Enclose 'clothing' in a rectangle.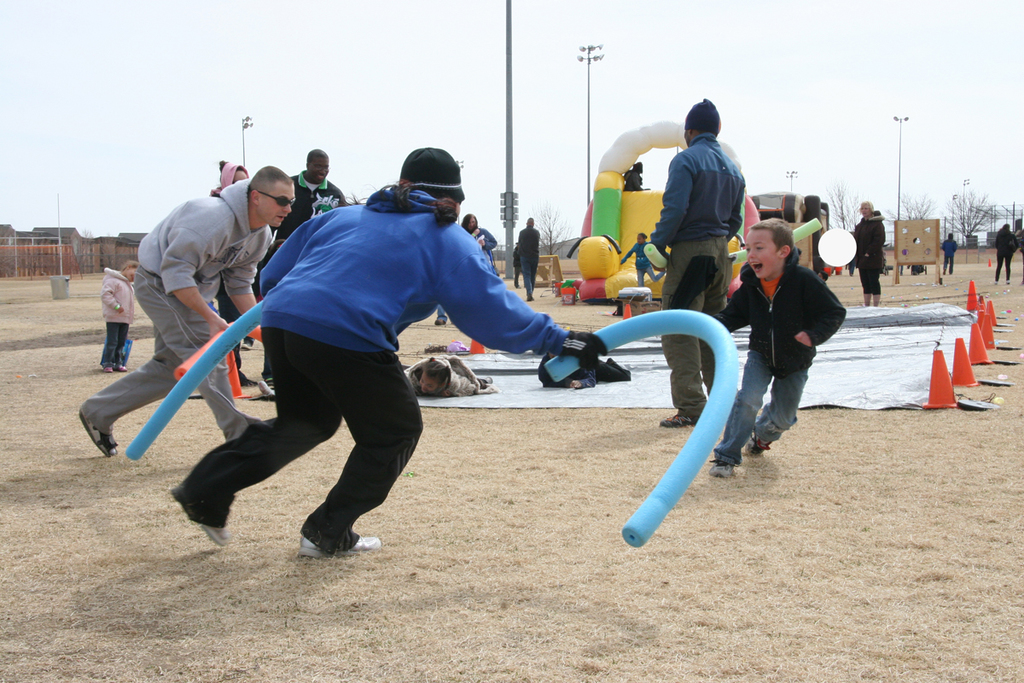
crop(940, 231, 957, 276).
